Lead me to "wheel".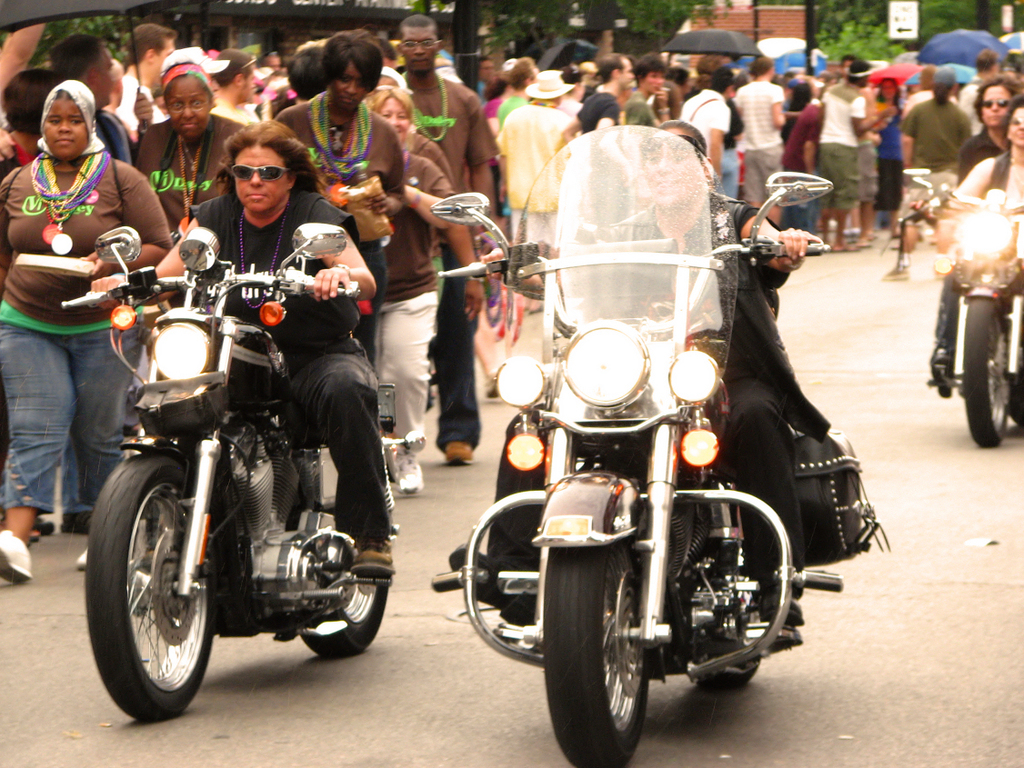
Lead to BBox(296, 506, 397, 668).
